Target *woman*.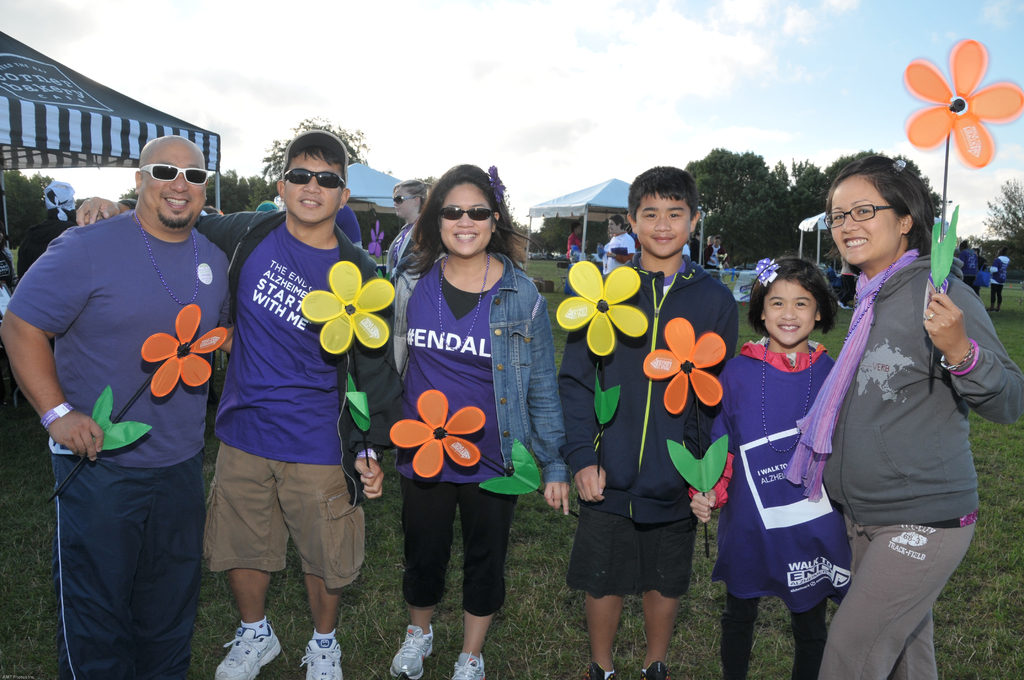
Target region: (x1=383, y1=161, x2=568, y2=679).
